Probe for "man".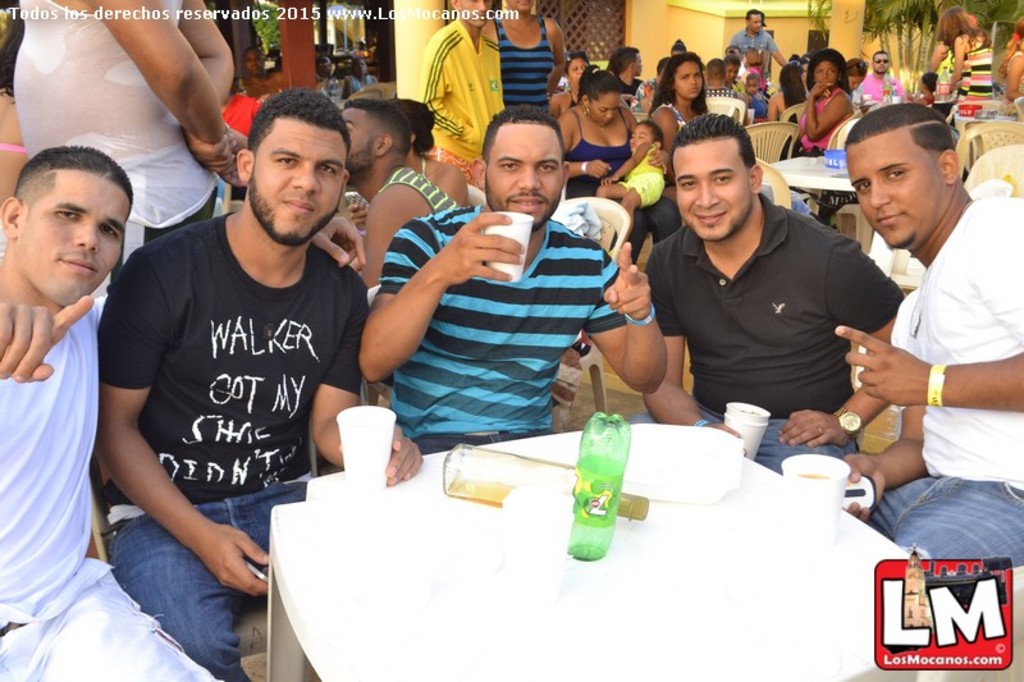
Probe result: select_region(829, 104, 1023, 572).
